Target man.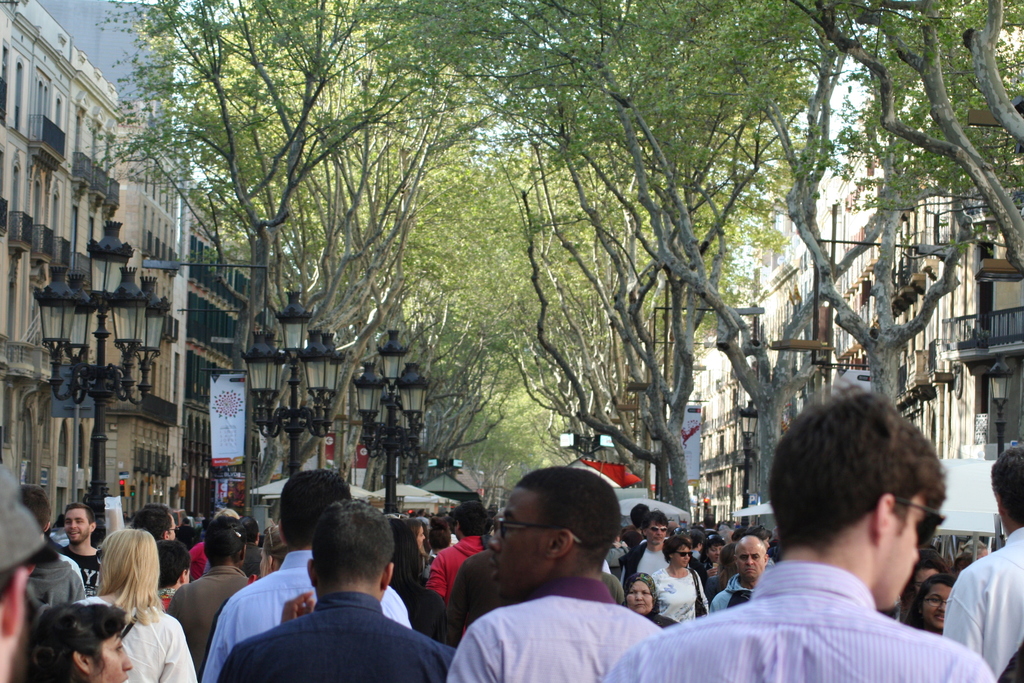
Target region: box=[129, 508, 181, 543].
